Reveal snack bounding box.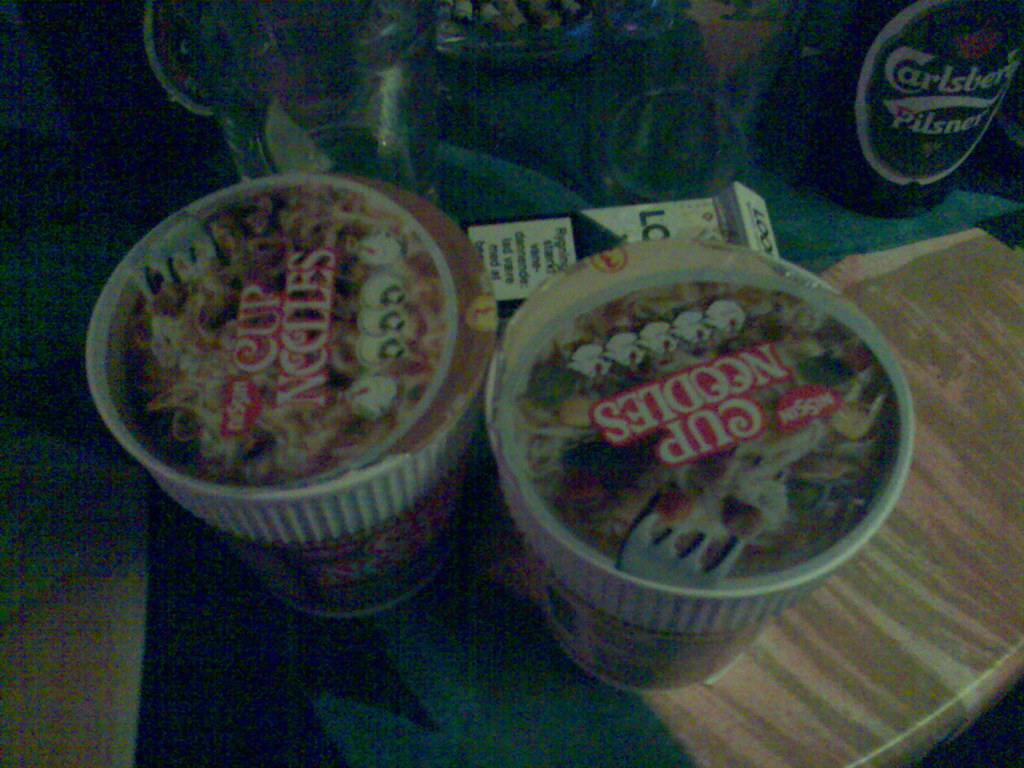
Revealed: {"x1": 156, "y1": 182, "x2": 444, "y2": 483}.
